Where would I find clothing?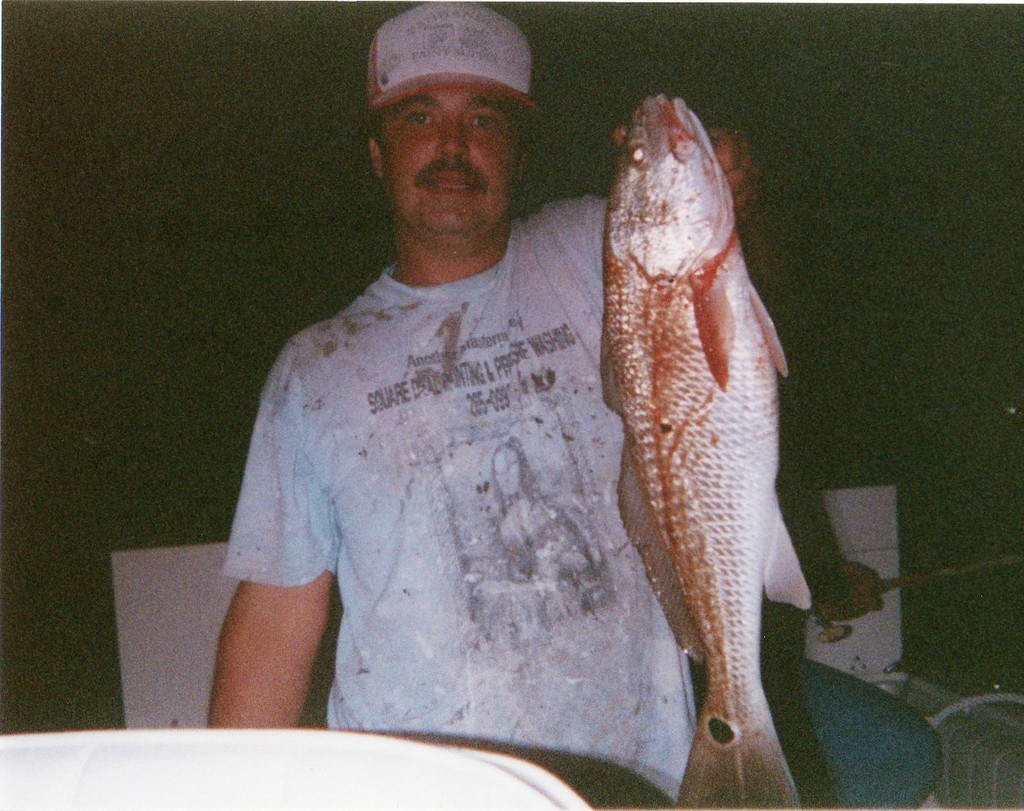
At detection(757, 645, 943, 810).
